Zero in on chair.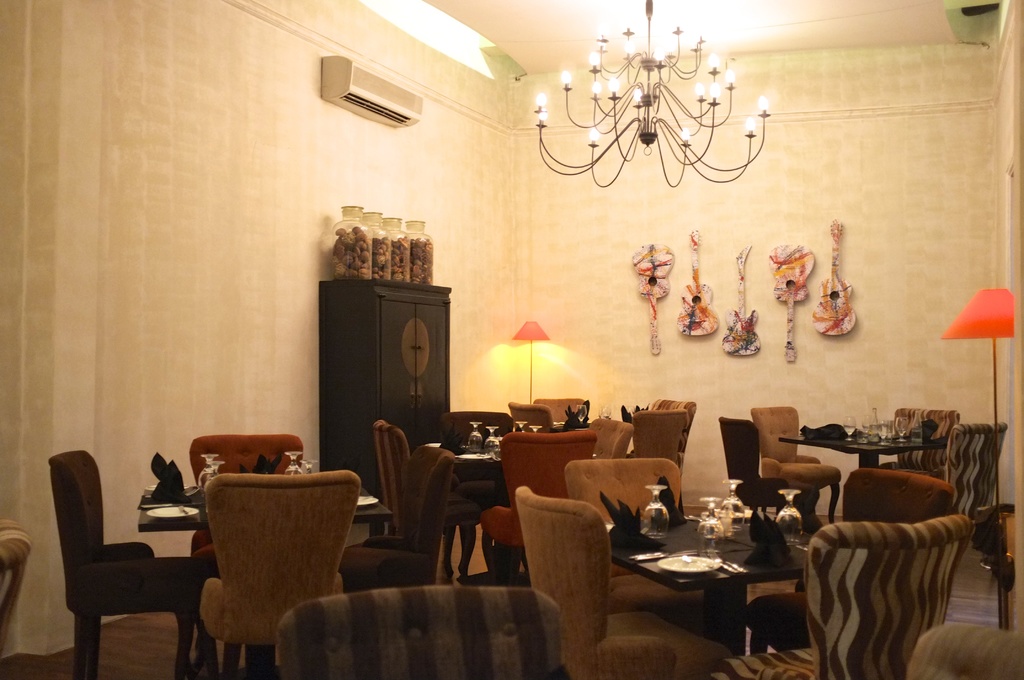
Zeroed in: bbox=(0, 518, 34, 660).
